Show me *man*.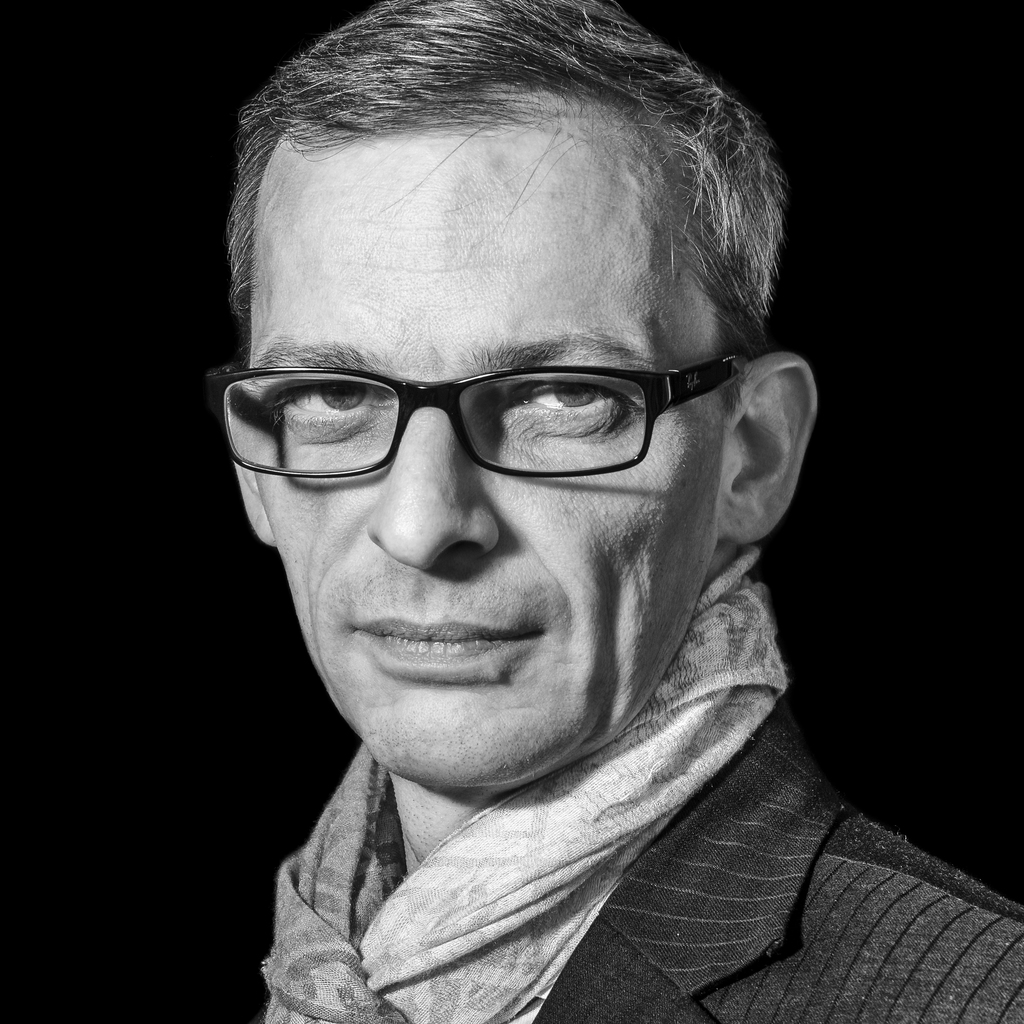
*man* is here: select_region(204, 0, 1023, 1023).
